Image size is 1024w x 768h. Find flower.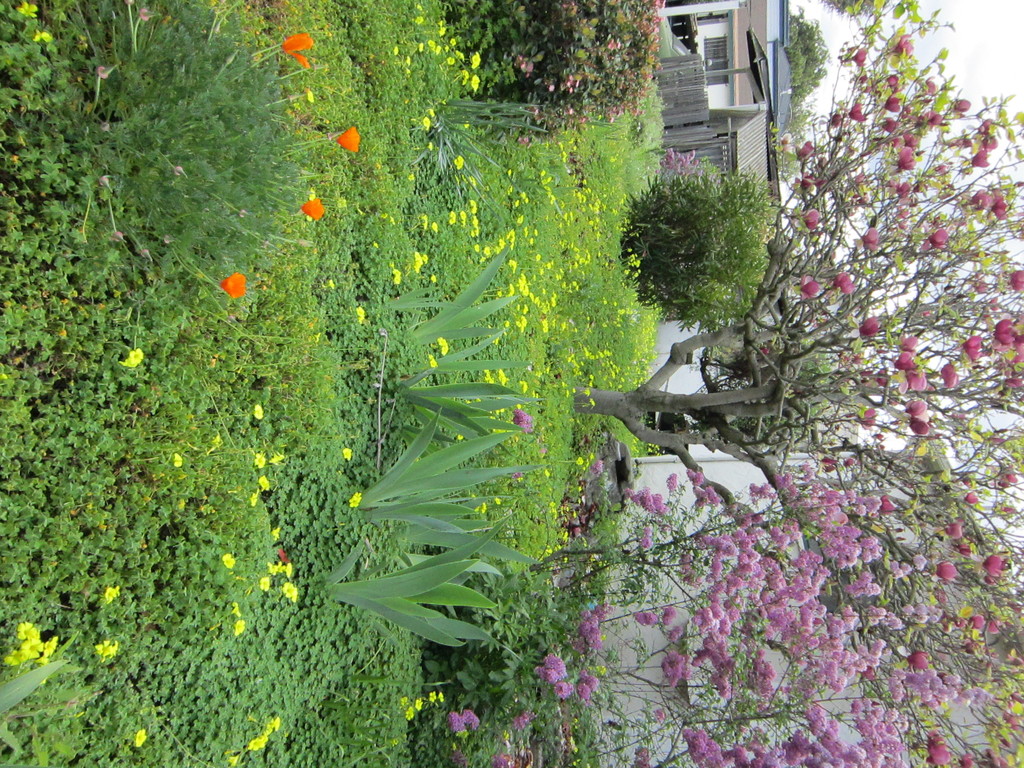
<region>393, 270, 405, 285</region>.
